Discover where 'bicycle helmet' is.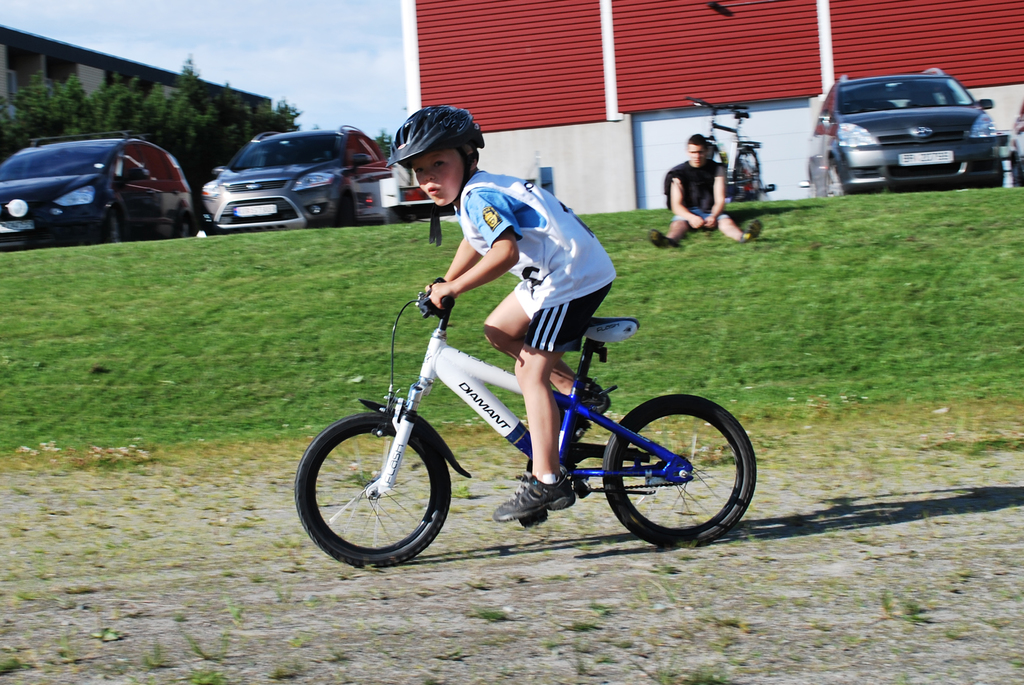
Discovered at [x1=392, y1=101, x2=477, y2=218].
